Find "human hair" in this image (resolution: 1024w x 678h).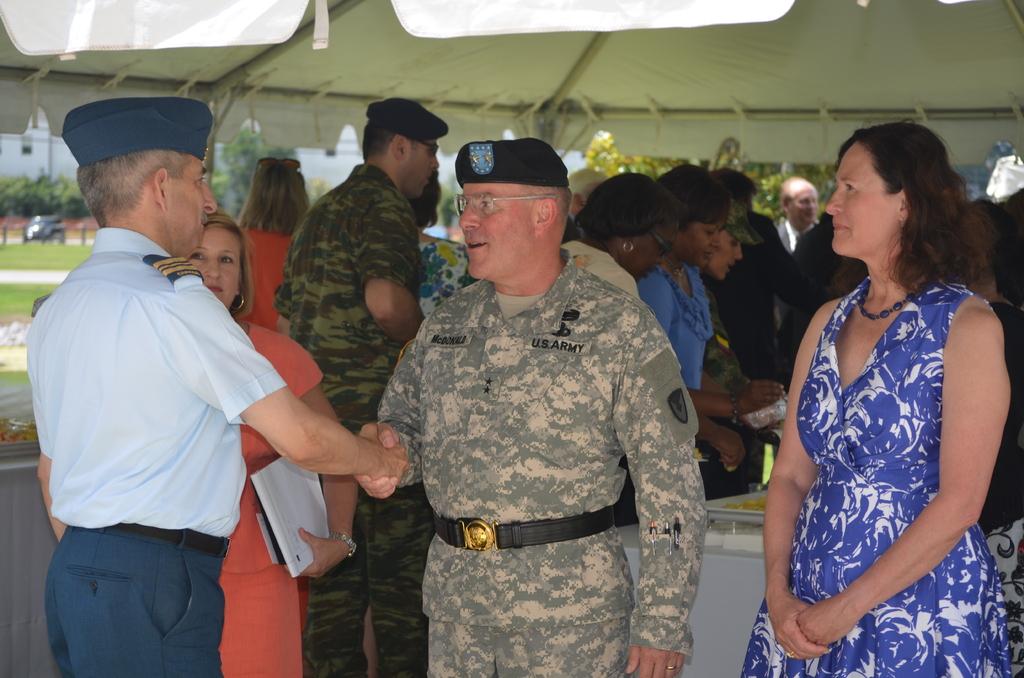
select_region(653, 161, 733, 230).
